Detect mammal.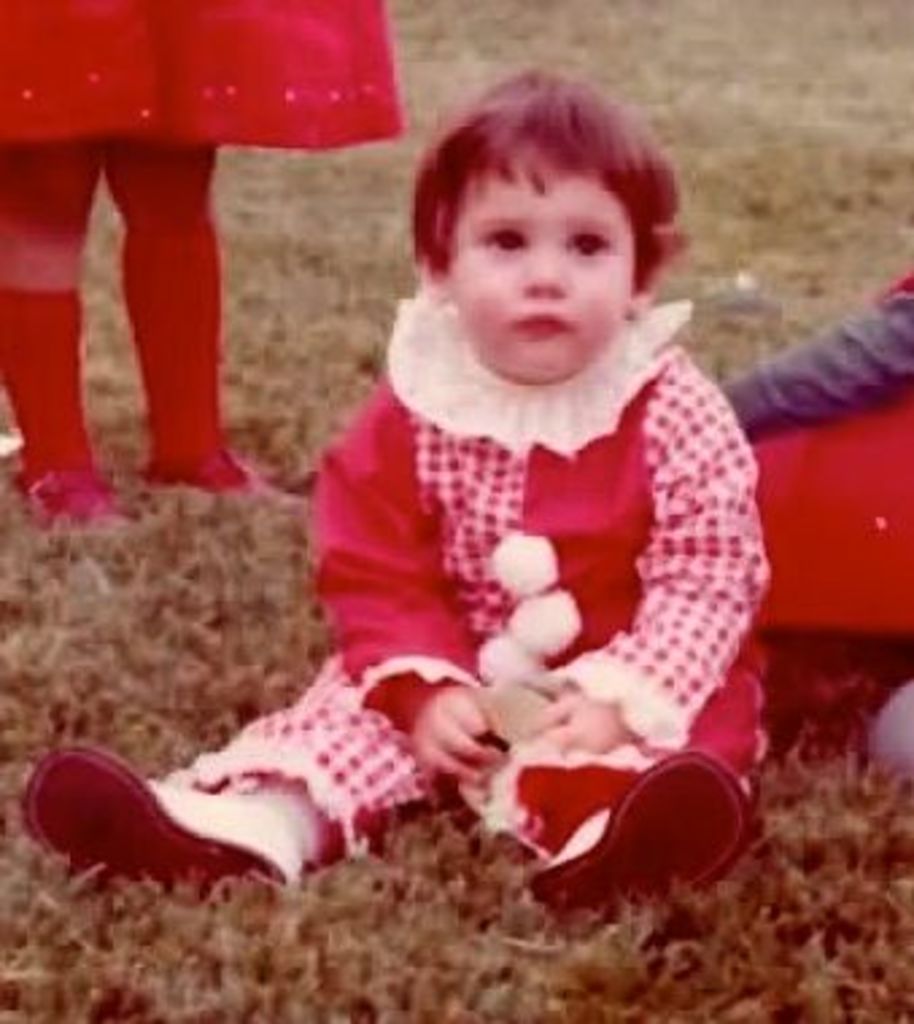
Detected at box=[0, 0, 410, 536].
